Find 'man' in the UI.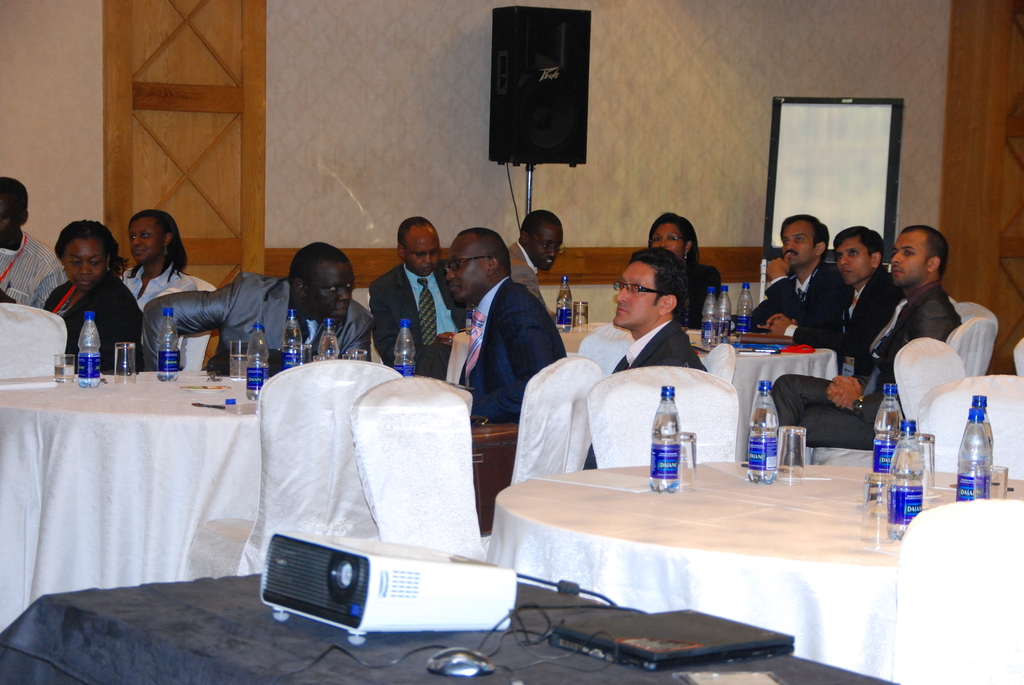
UI element at (744, 212, 842, 345).
